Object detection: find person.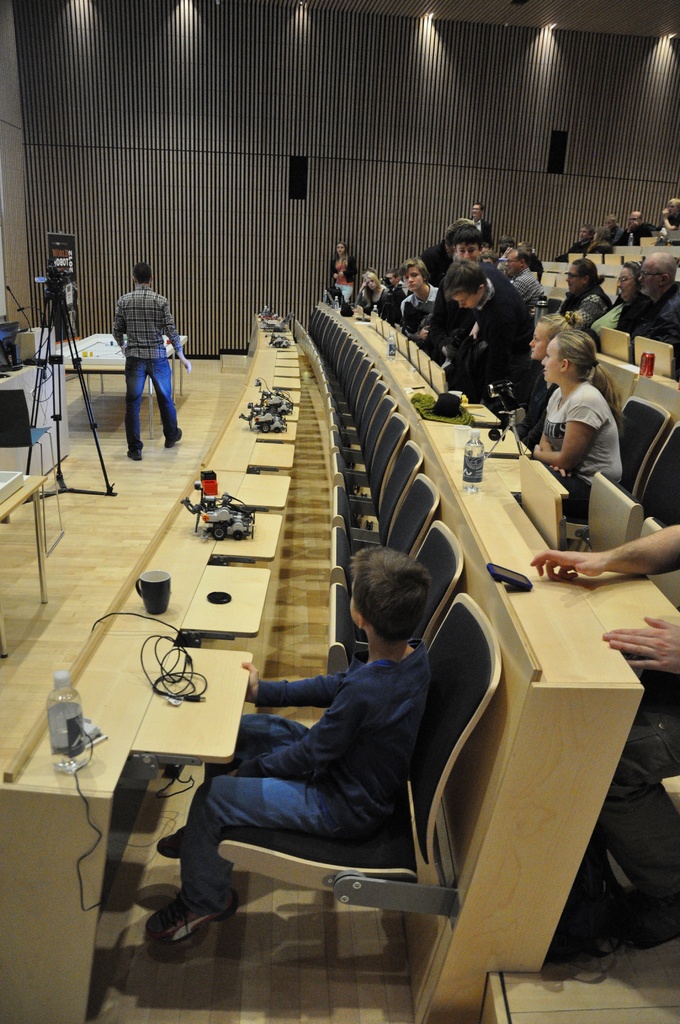
select_region(137, 541, 435, 943).
